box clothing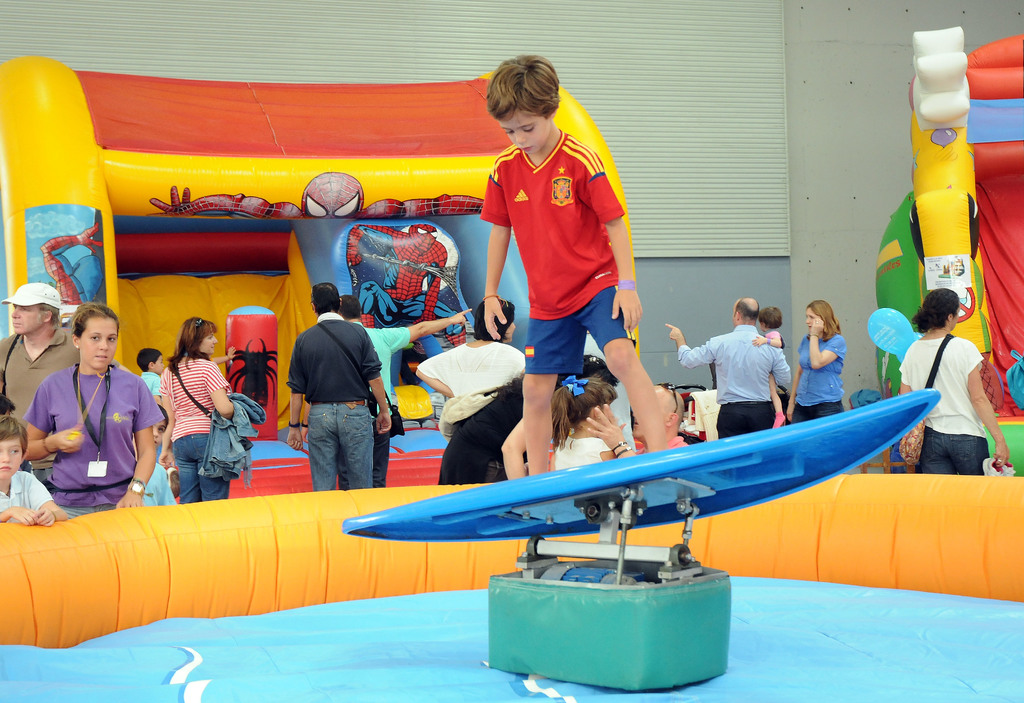
left=142, top=370, right=164, bottom=396
